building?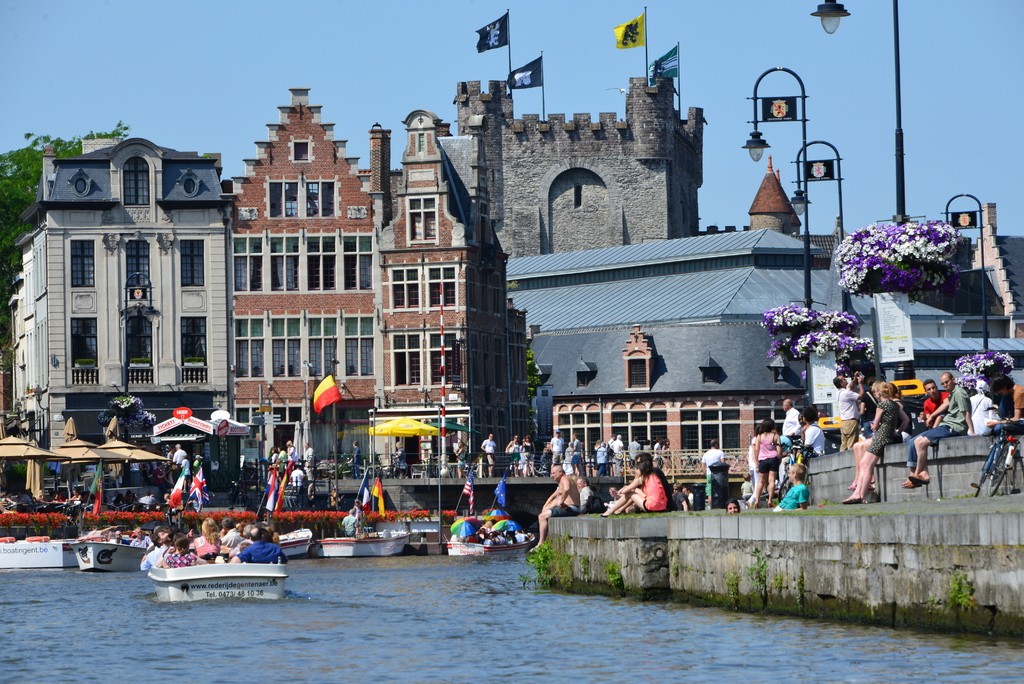
<box>436,8,701,256</box>
